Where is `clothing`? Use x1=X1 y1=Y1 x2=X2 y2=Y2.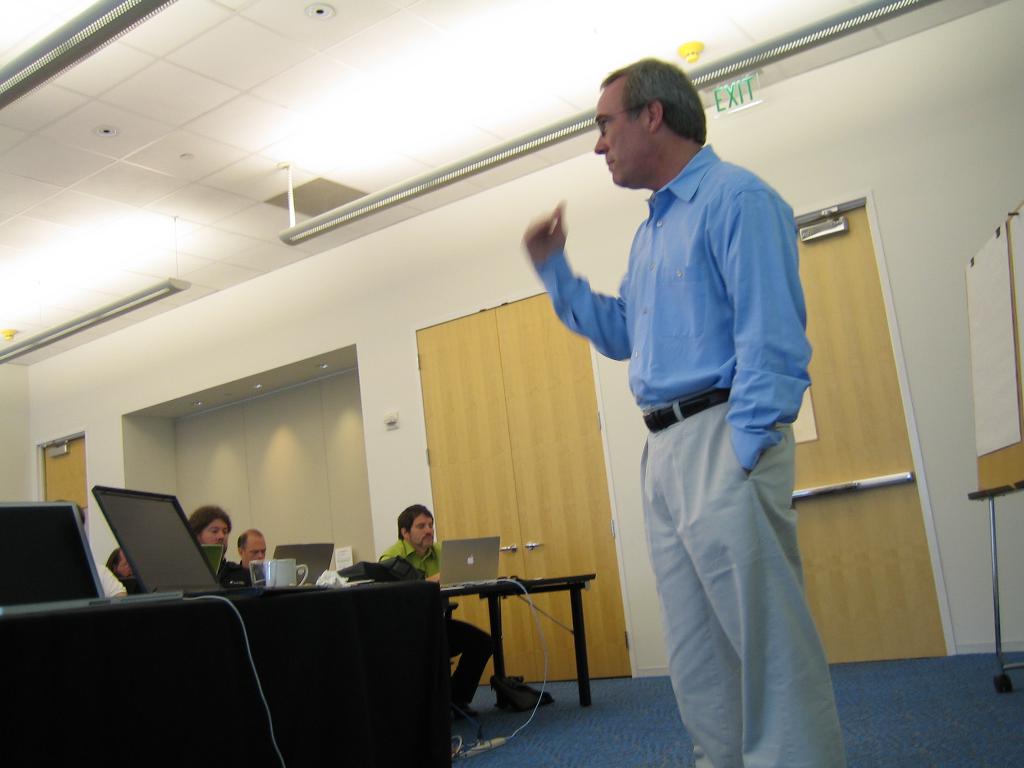
x1=213 y1=556 x2=255 y2=579.
